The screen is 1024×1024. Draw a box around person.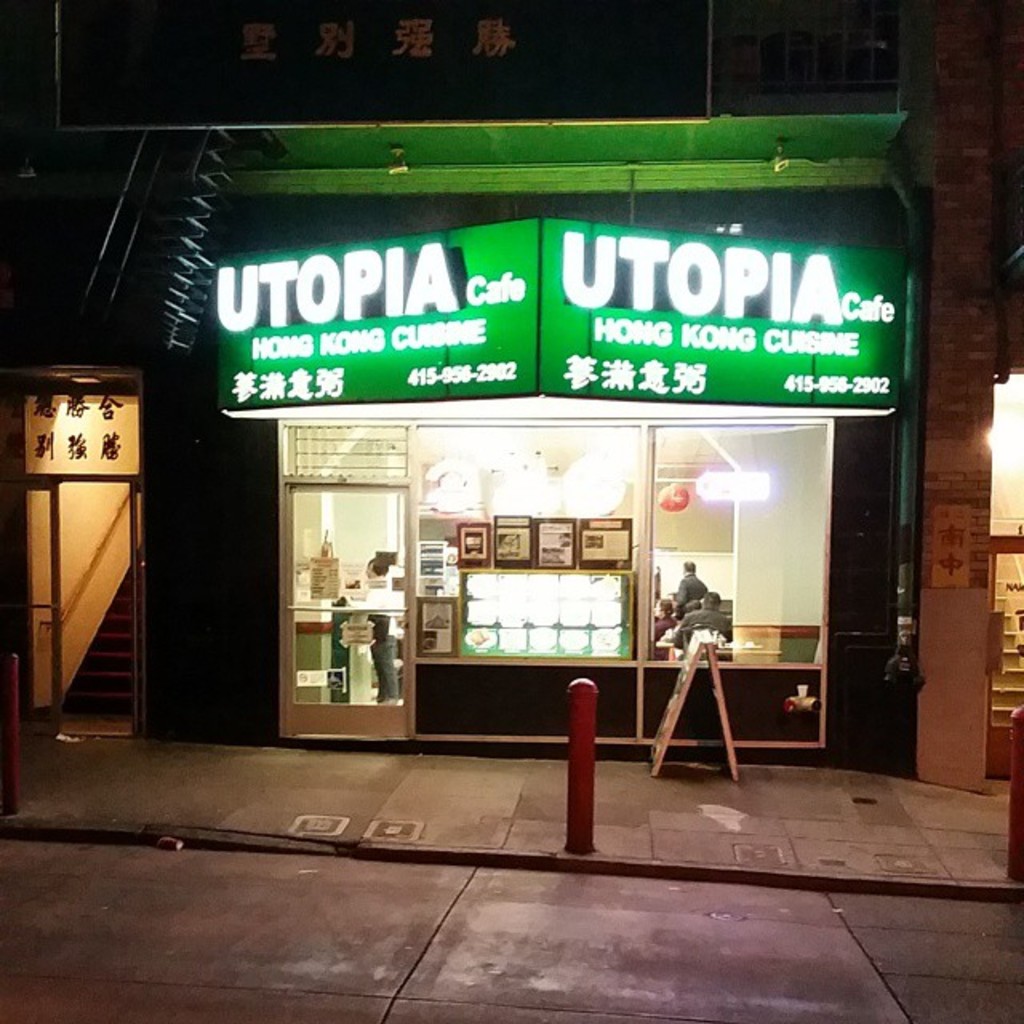
{"left": 674, "top": 595, "right": 731, "bottom": 650}.
